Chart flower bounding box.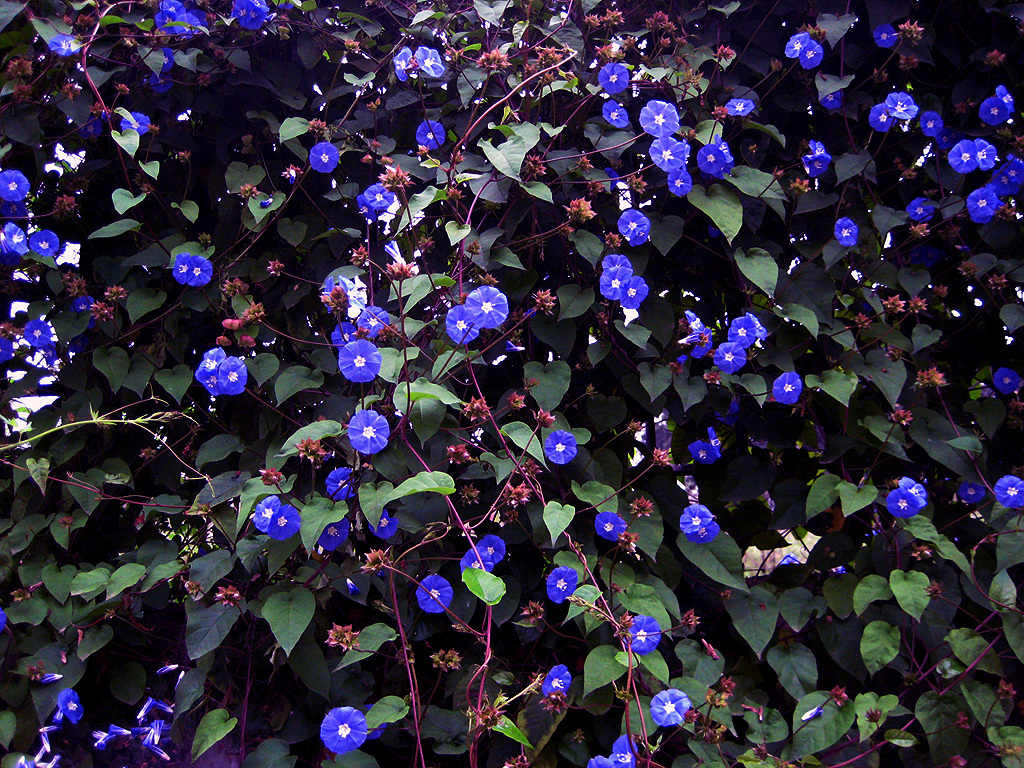
Charted: {"left": 666, "top": 163, "right": 692, "bottom": 197}.
